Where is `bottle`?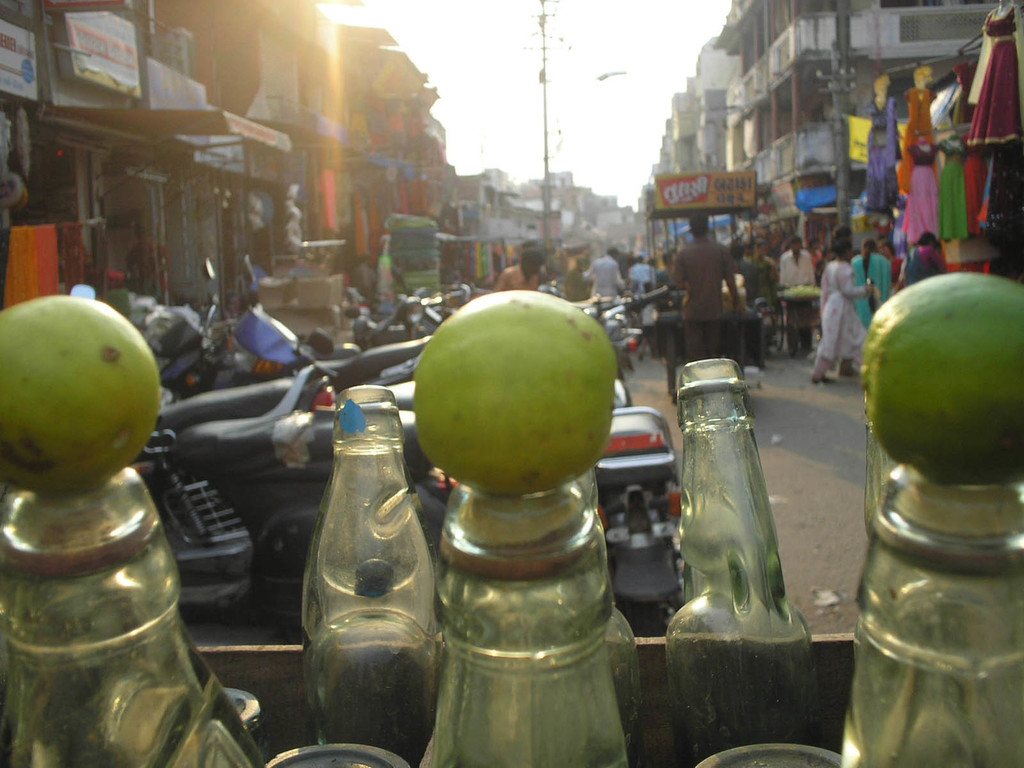
x1=862, y1=380, x2=894, y2=513.
